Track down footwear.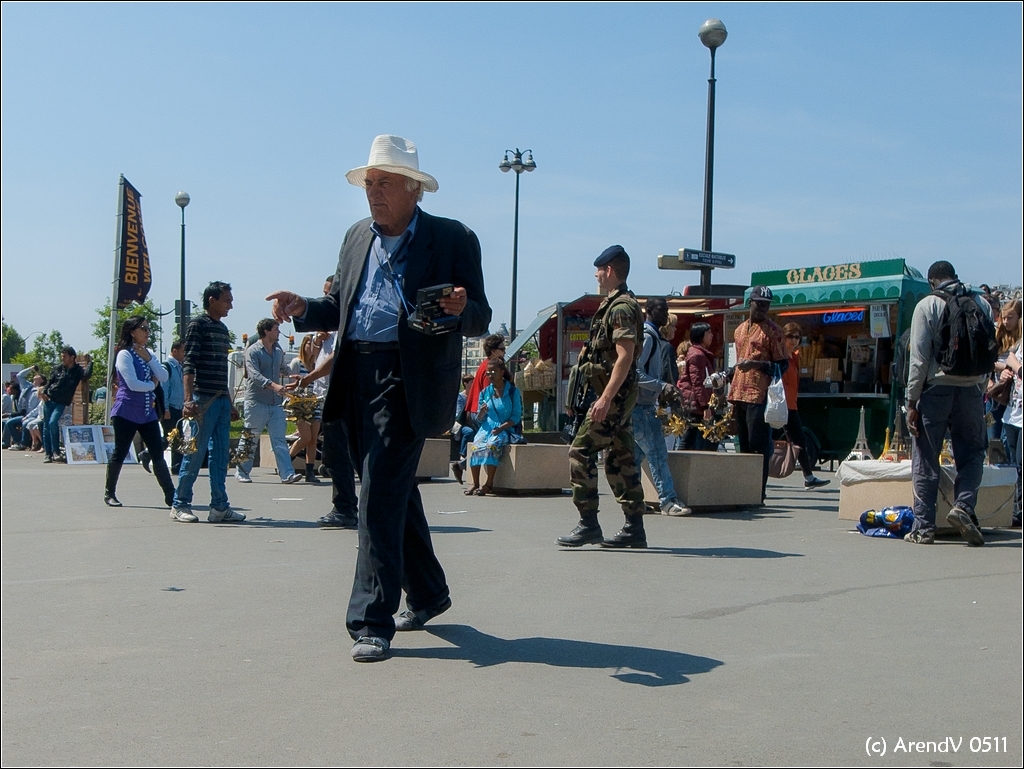
Tracked to 606,519,643,550.
